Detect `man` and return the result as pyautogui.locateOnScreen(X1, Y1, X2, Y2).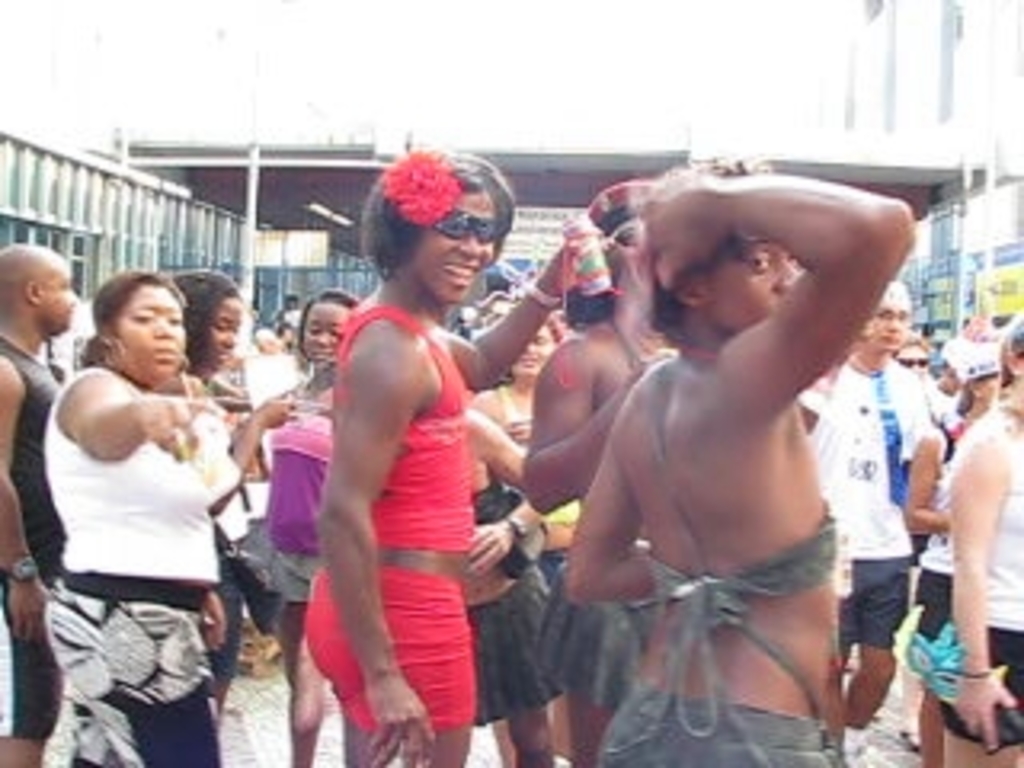
pyautogui.locateOnScreen(810, 282, 934, 765).
